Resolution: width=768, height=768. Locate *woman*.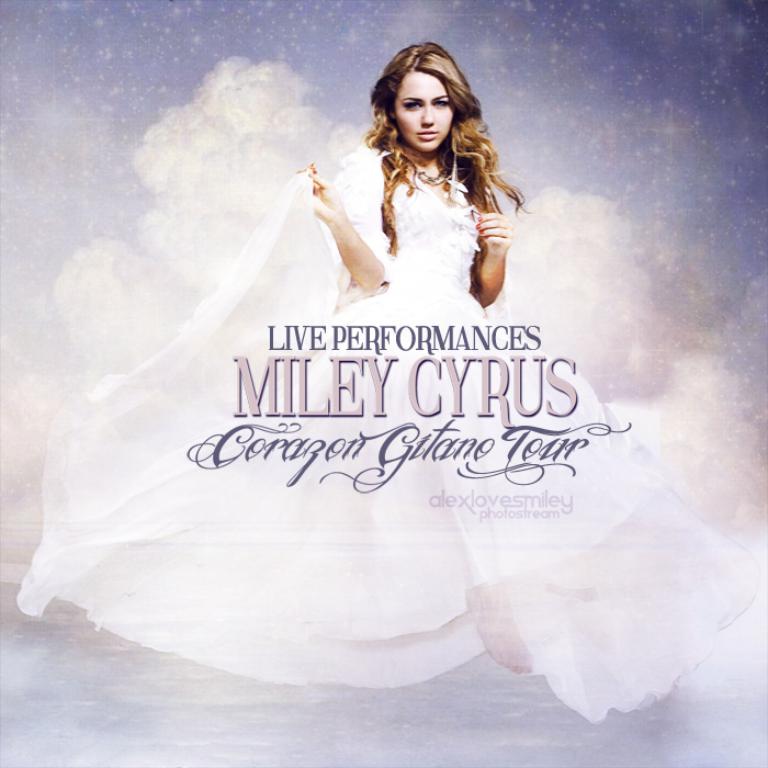
<bbox>318, 46, 540, 340</bbox>.
